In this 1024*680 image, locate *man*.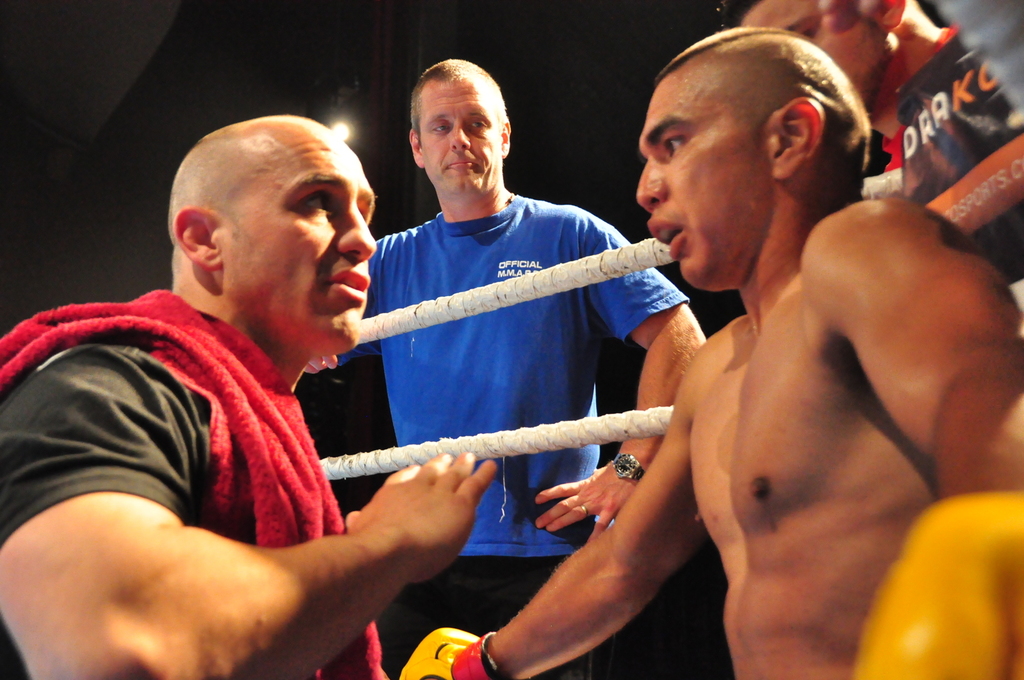
Bounding box: 507/31/980/663.
